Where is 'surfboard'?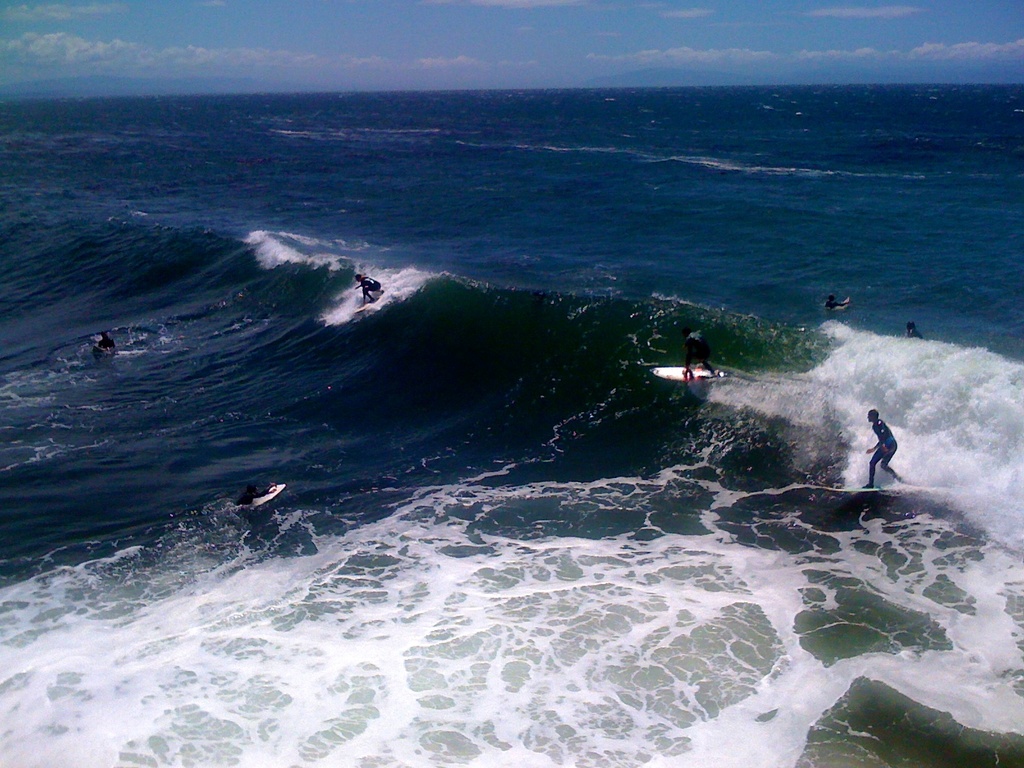
left=652, top=364, right=725, bottom=384.
